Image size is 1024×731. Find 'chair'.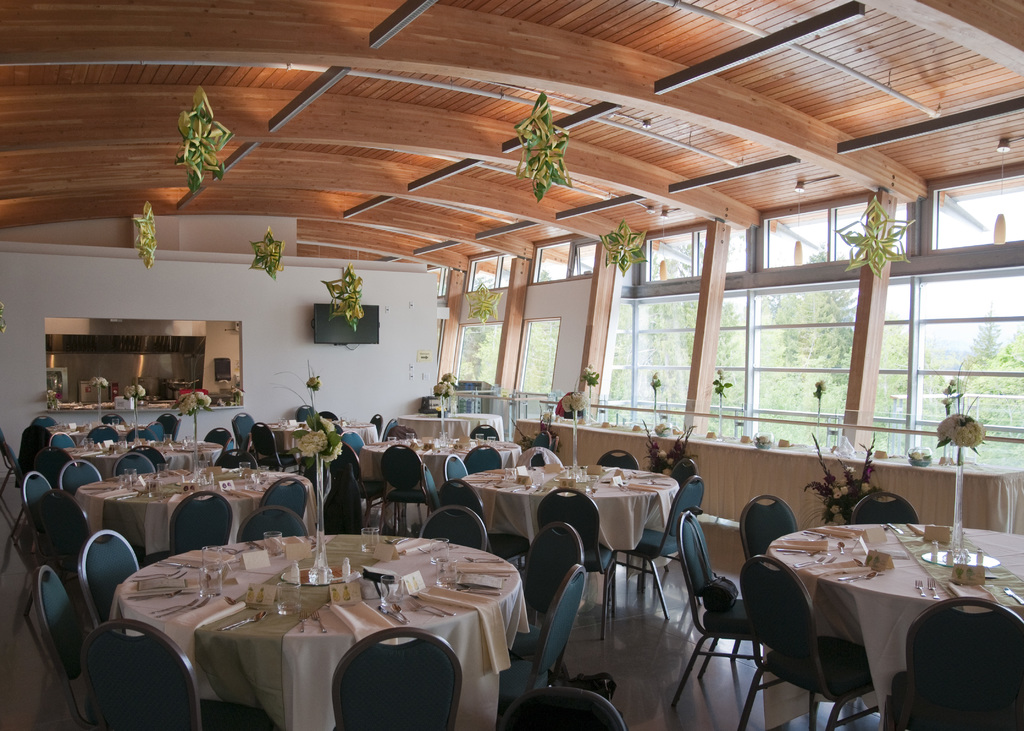
box=[262, 474, 304, 527].
